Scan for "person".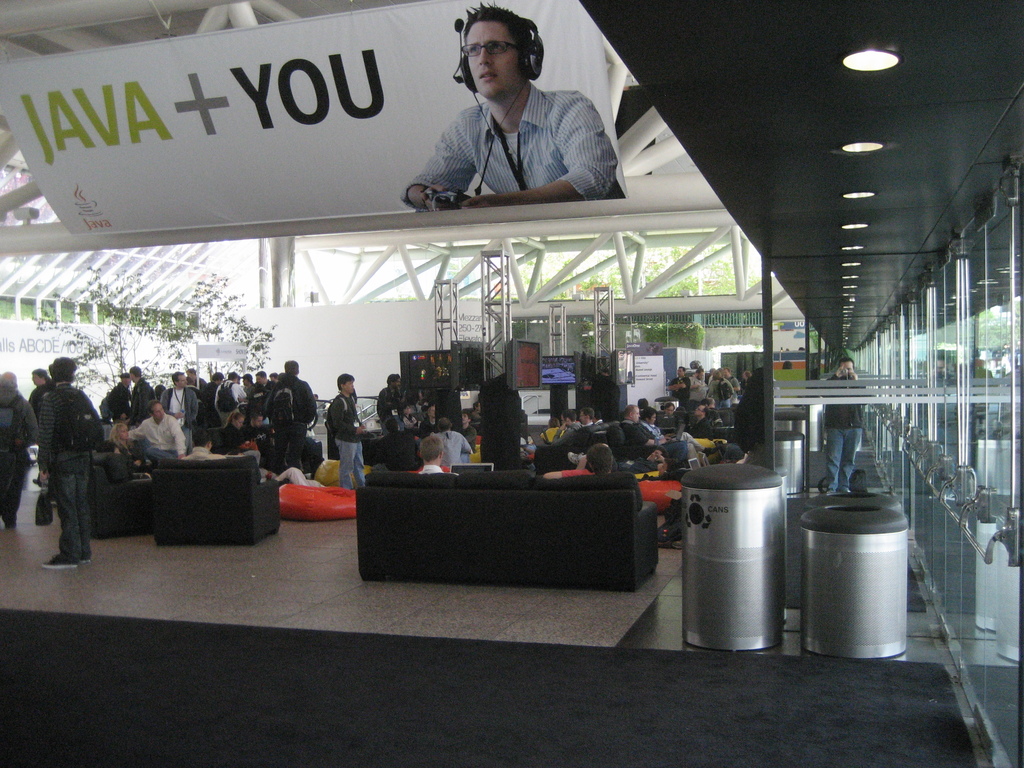
Scan result: box(408, 3, 616, 224).
